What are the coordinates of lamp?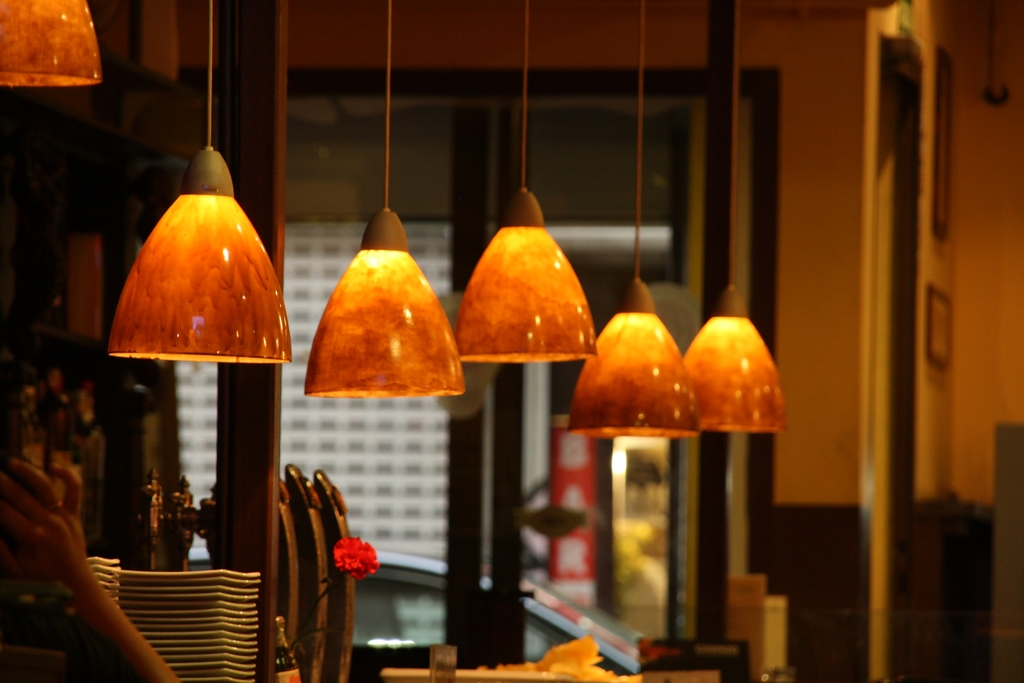
pyautogui.locateOnScreen(682, 0, 788, 436).
